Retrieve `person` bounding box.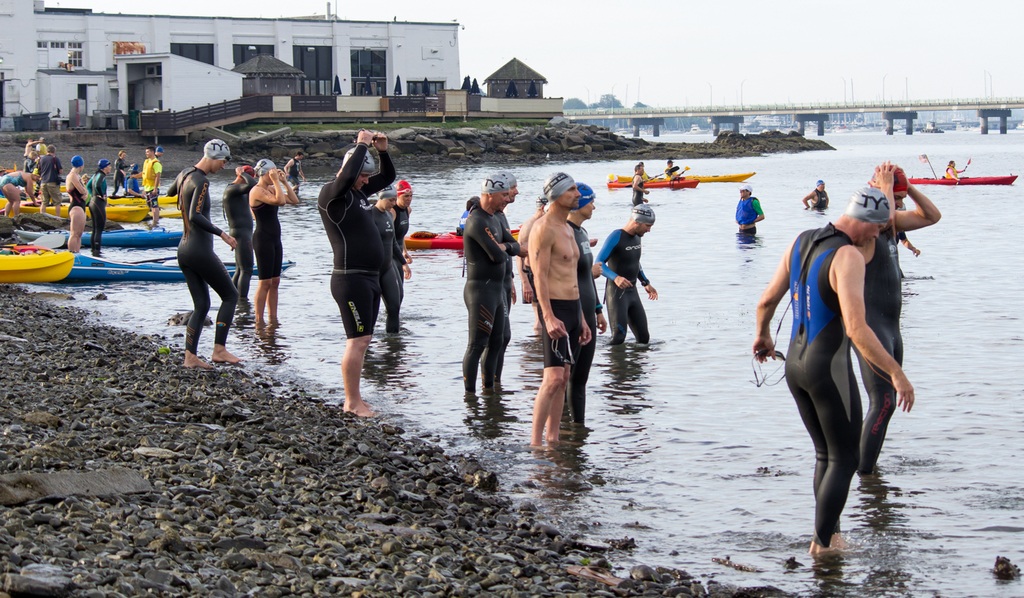
Bounding box: left=732, top=184, right=765, bottom=239.
